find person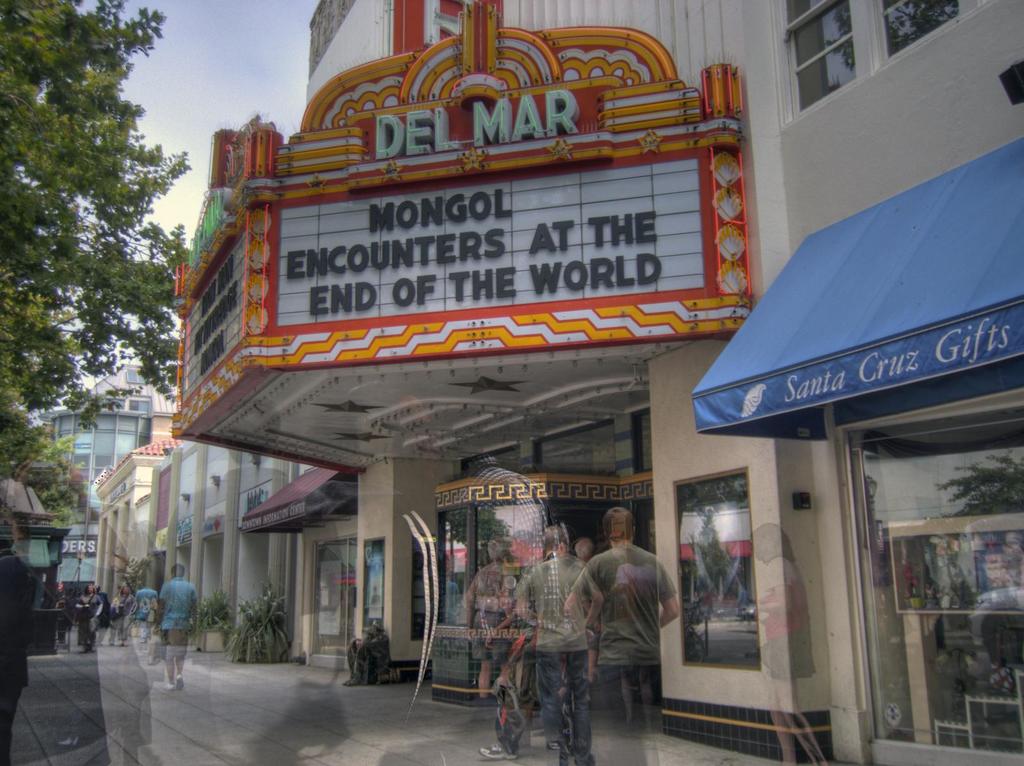
l=165, t=561, r=197, b=693
